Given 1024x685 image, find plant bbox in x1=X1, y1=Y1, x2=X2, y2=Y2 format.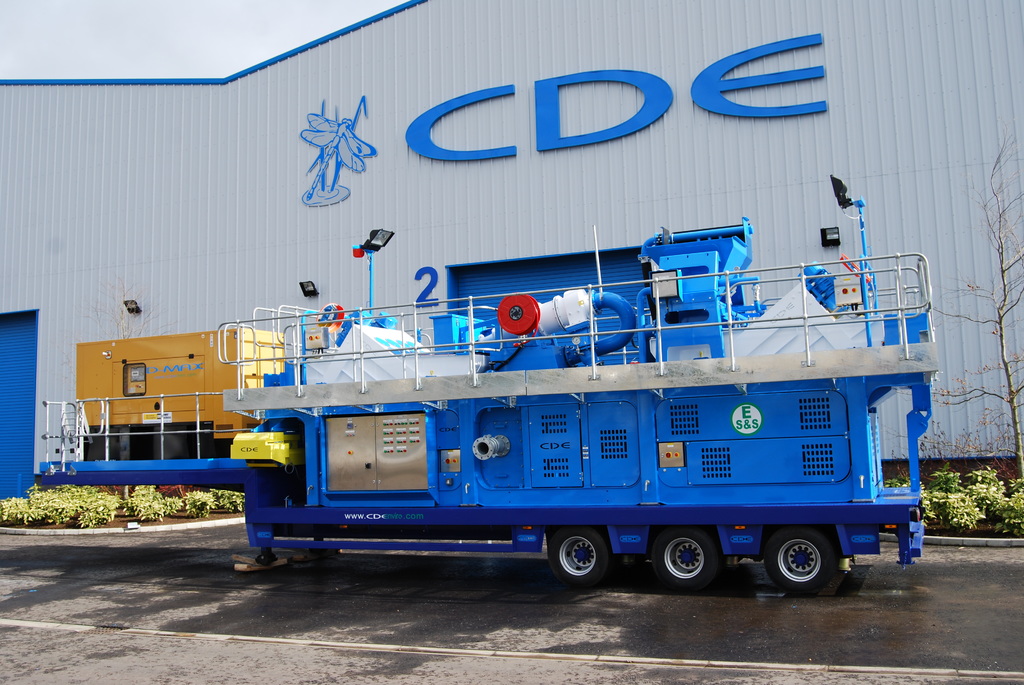
x1=945, y1=454, x2=1019, y2=542.
